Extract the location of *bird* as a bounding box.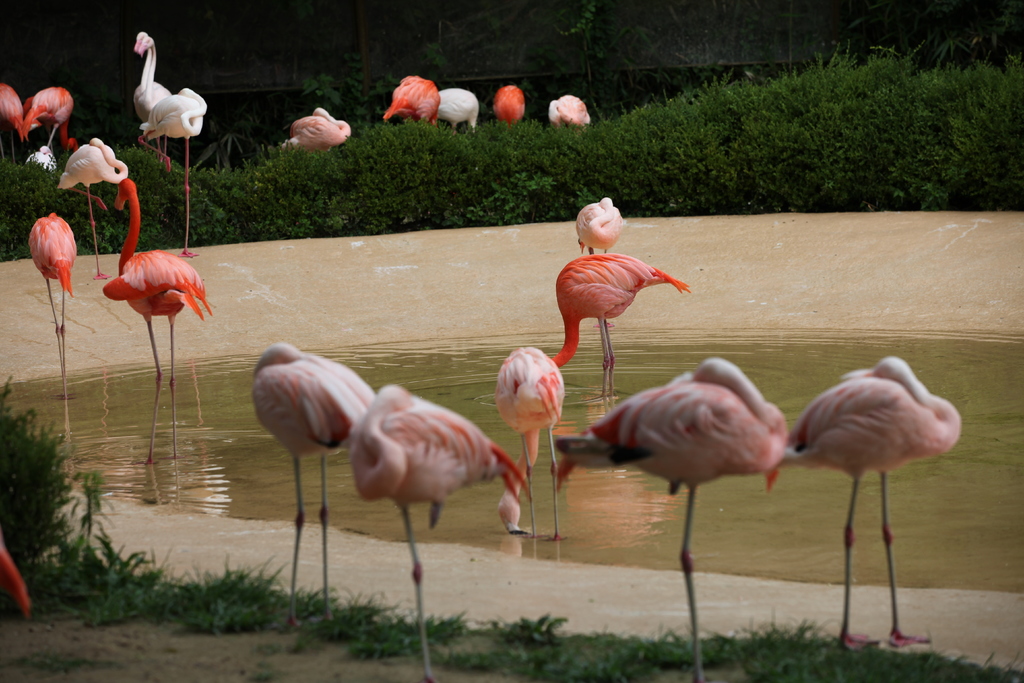
left=282, top=108, right=353, bottom=151.
